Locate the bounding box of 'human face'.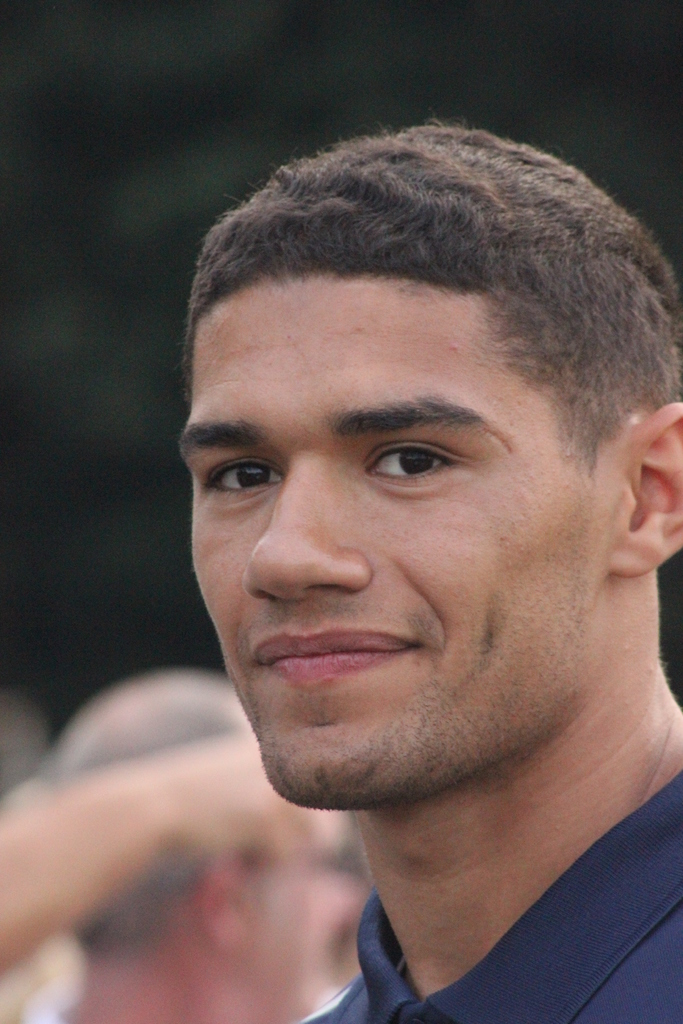
Bounding box: detection(193, 275, 604, 816).
